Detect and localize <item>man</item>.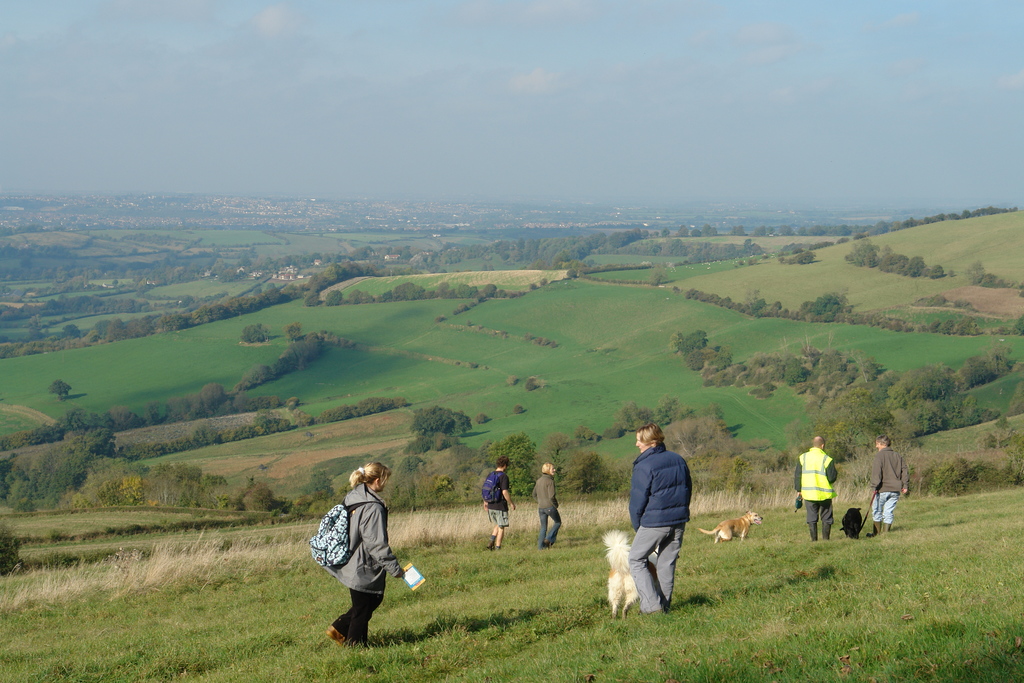
Localized at 611:432:704:621.
